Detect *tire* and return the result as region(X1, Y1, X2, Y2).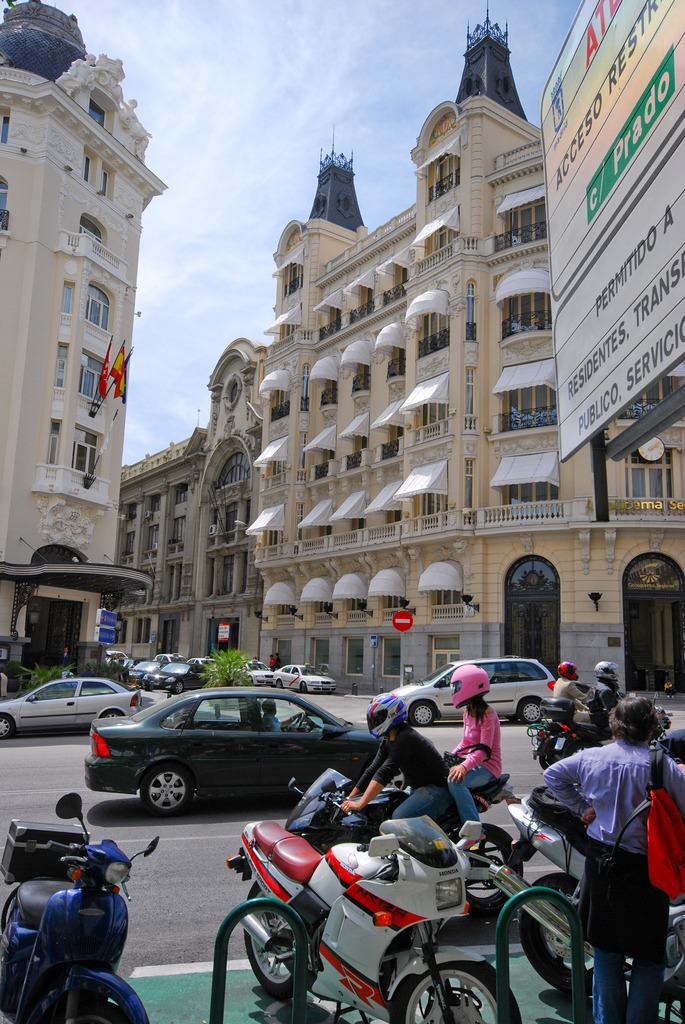
region(381, 949, 533, 1023).
